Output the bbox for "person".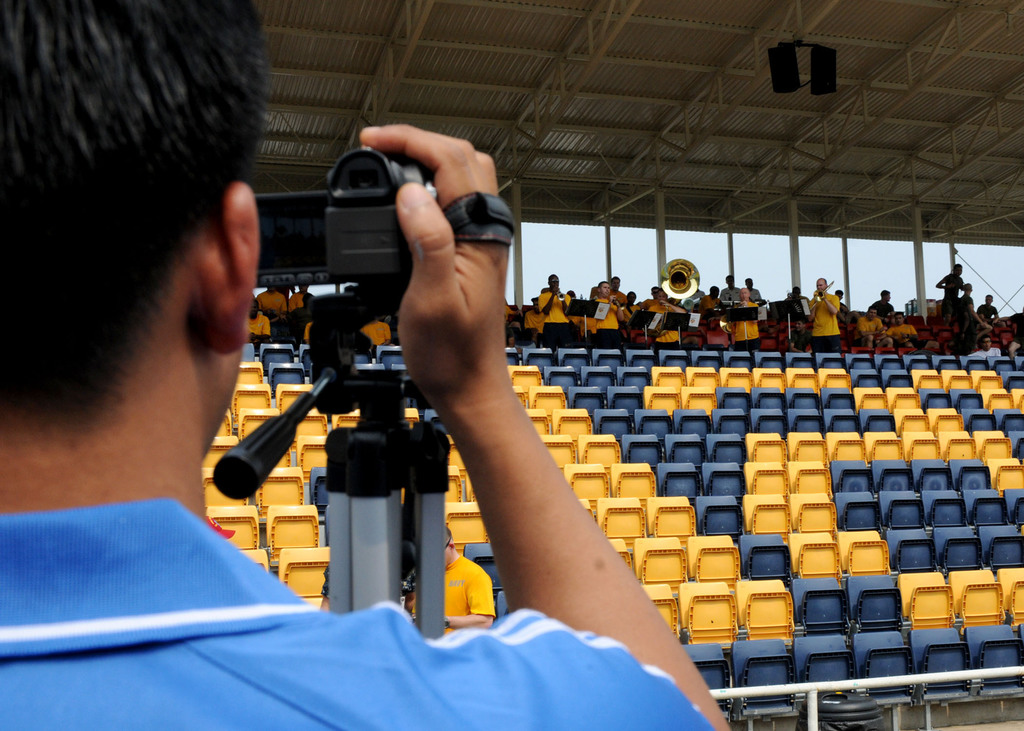
x1=886, y1=312, x2=938, y2=346.
